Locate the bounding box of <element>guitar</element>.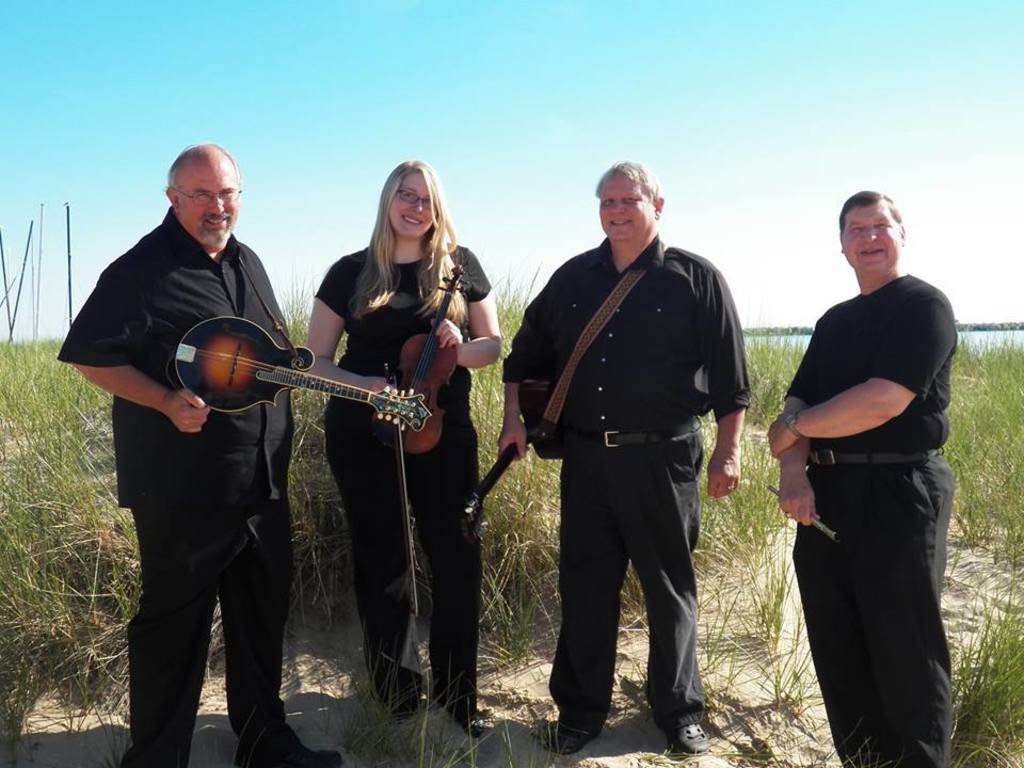
Bounding box: detection(127, 311, 437, 450).
